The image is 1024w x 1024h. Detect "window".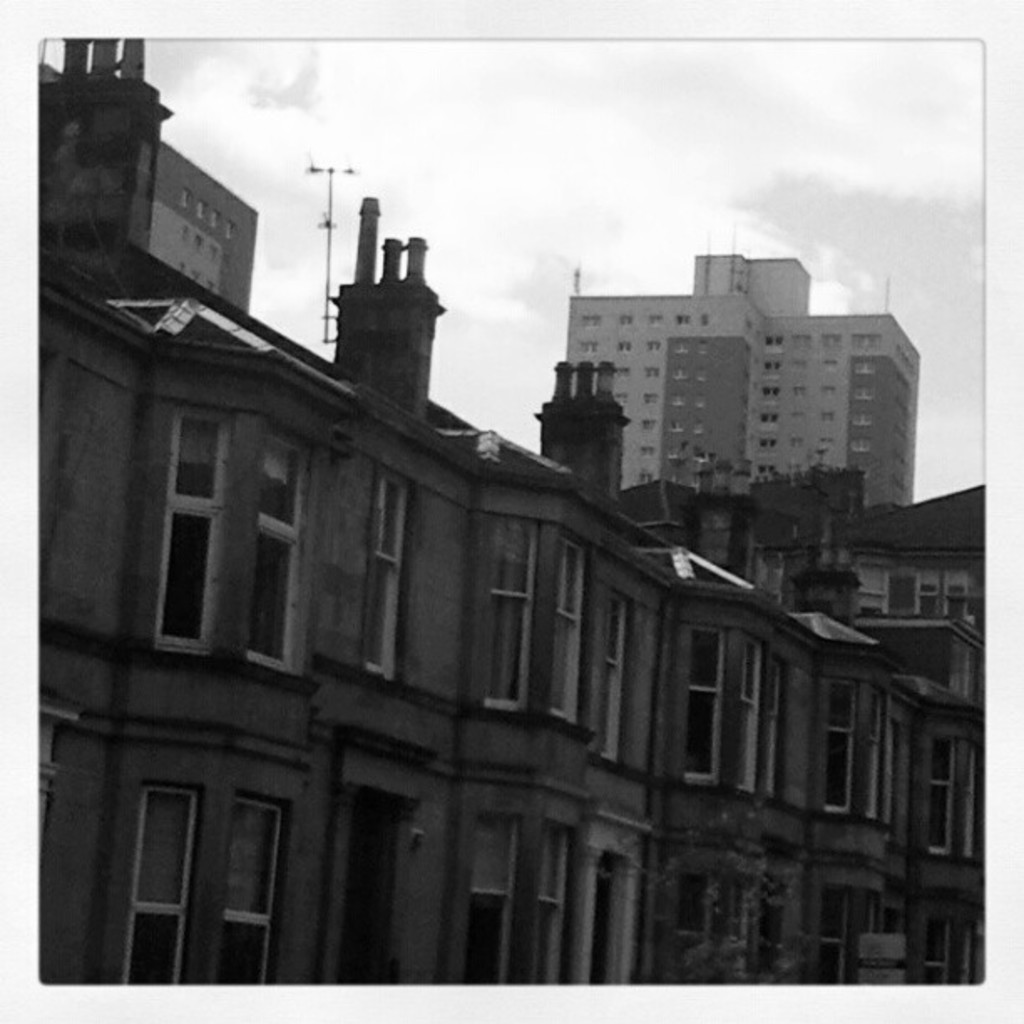
Detection: [left=194, top=233, right=206, bottom=259].
